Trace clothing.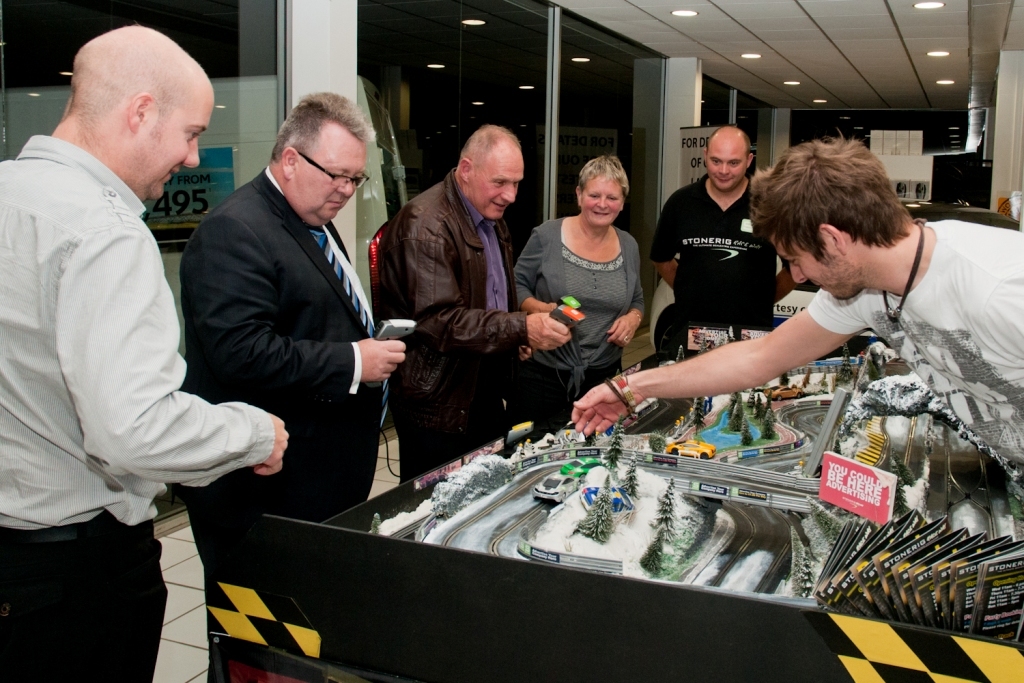
Traced to 651:168:774:341.
